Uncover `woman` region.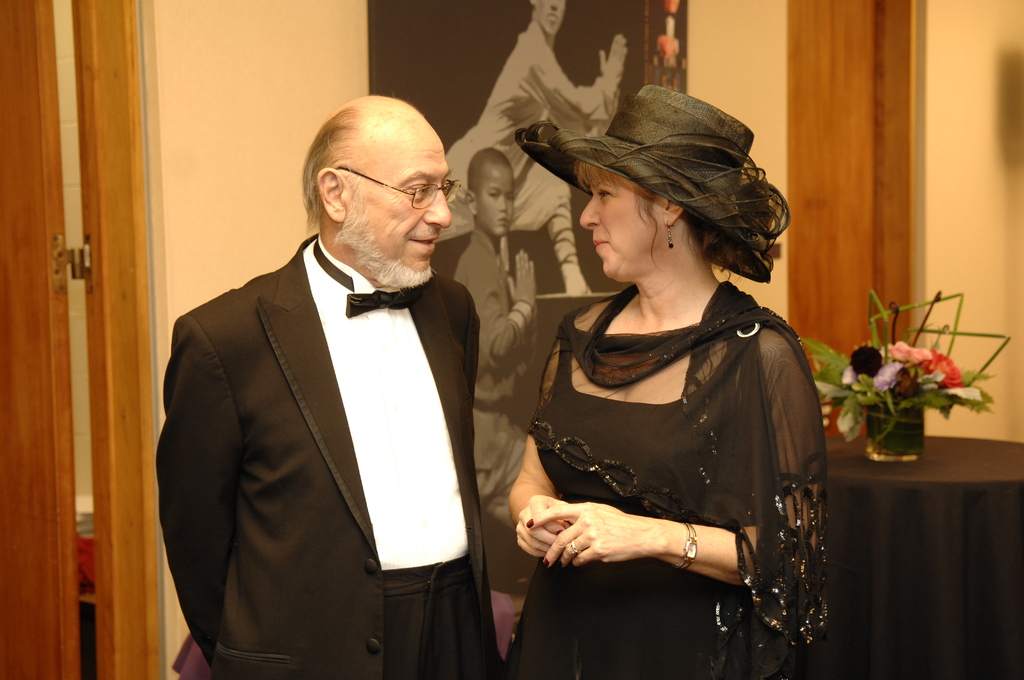
Uncovered: bbox=[474, 90, 865, 679].
